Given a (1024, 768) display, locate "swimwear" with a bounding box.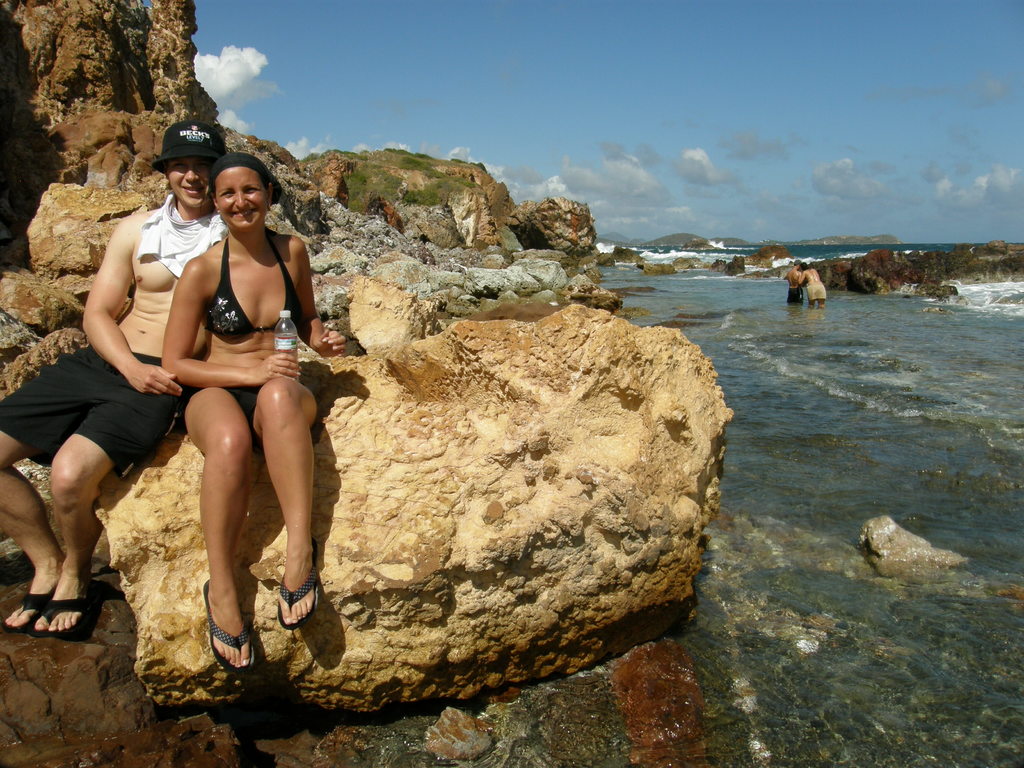
Located: locate(200, 225, 308, 339).
